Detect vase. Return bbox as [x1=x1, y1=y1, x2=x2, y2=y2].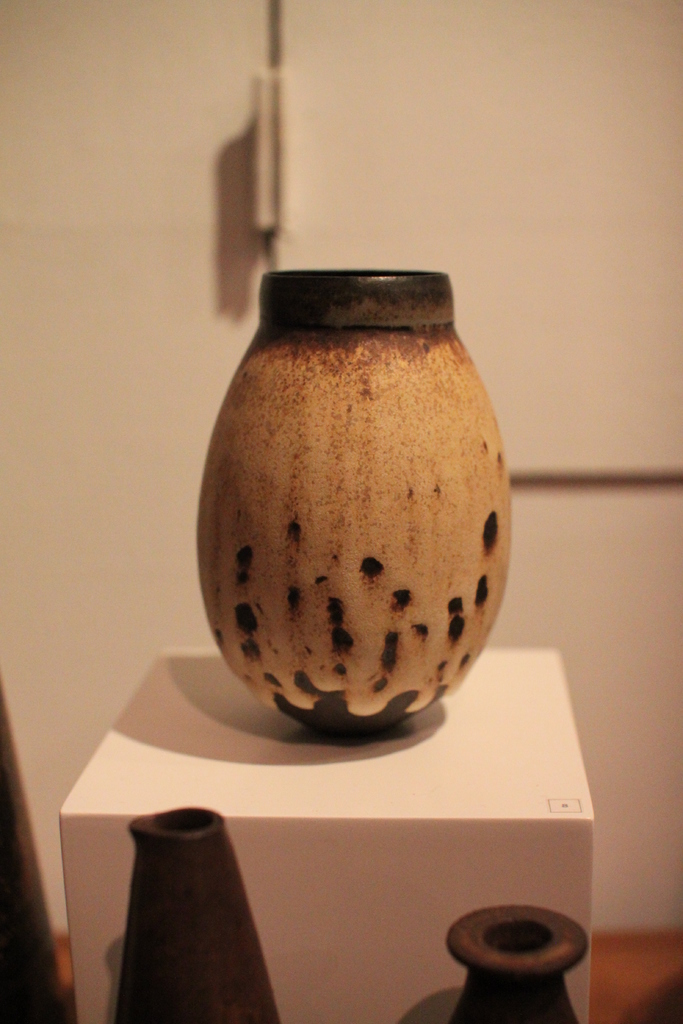
[x1=195, y1=263, x2=513, y2=733].
